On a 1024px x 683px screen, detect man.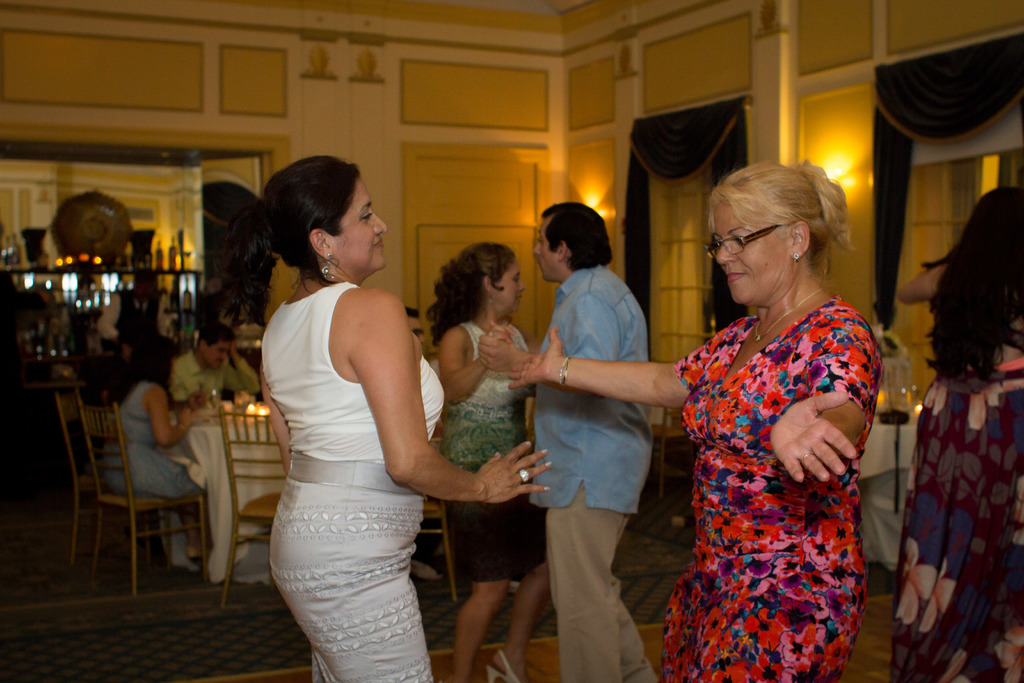
(169,317,260,409).
